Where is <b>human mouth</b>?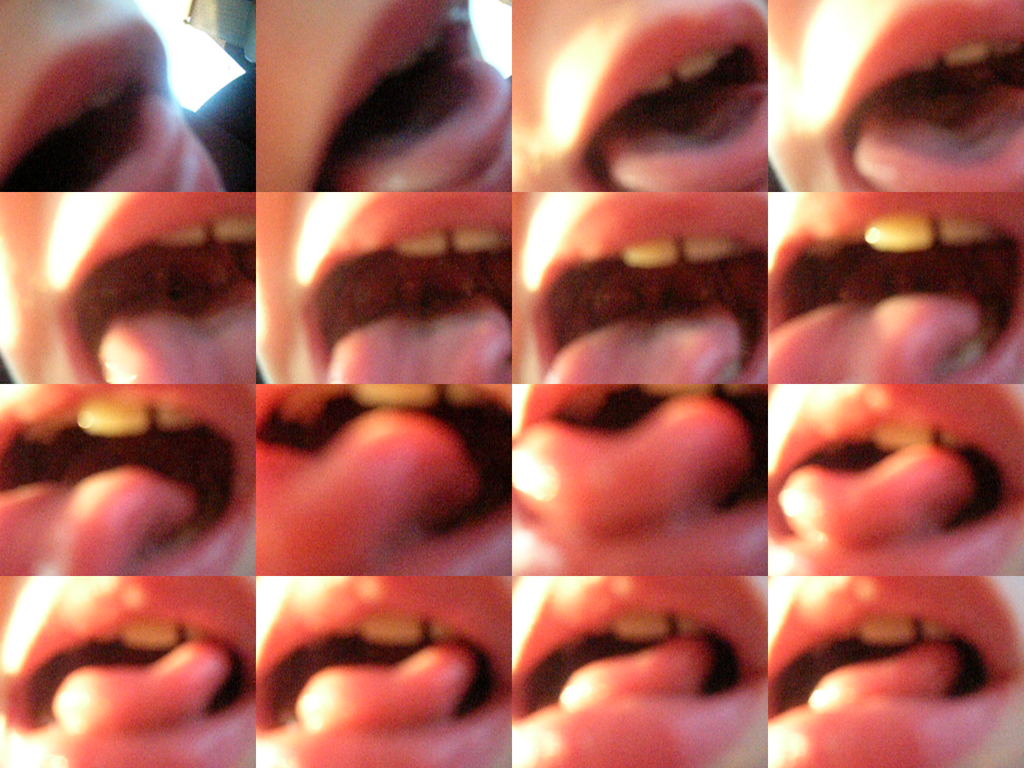
{"left": 835, "top": 0, "right": 1023, "bottom": 200}.
